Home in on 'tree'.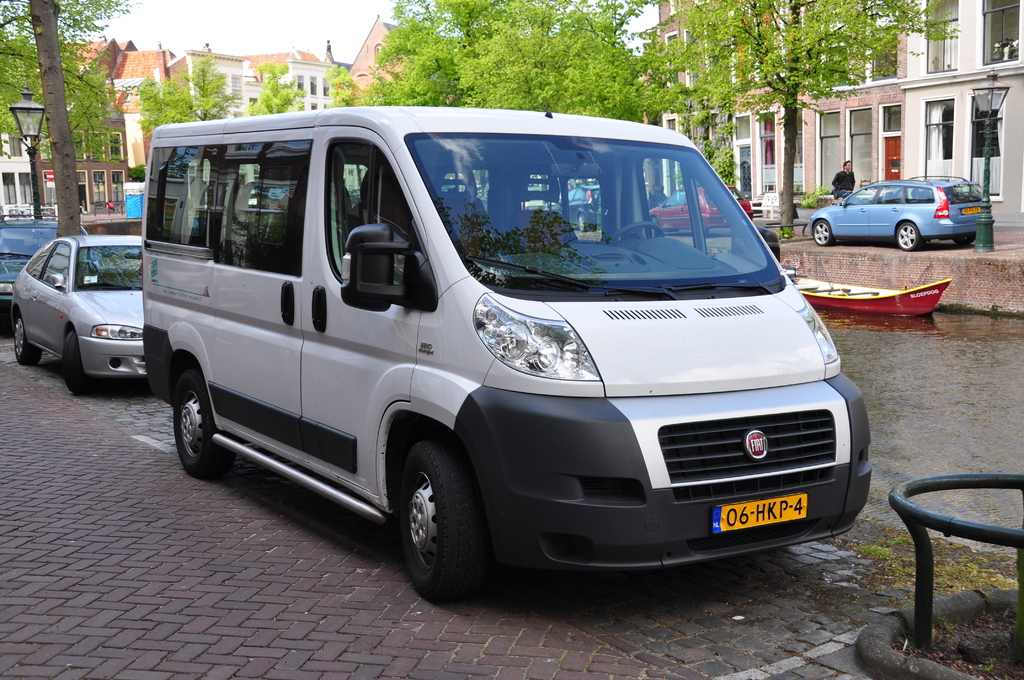
Homed in at (left=367, top=0, right=443, bottom=113).
